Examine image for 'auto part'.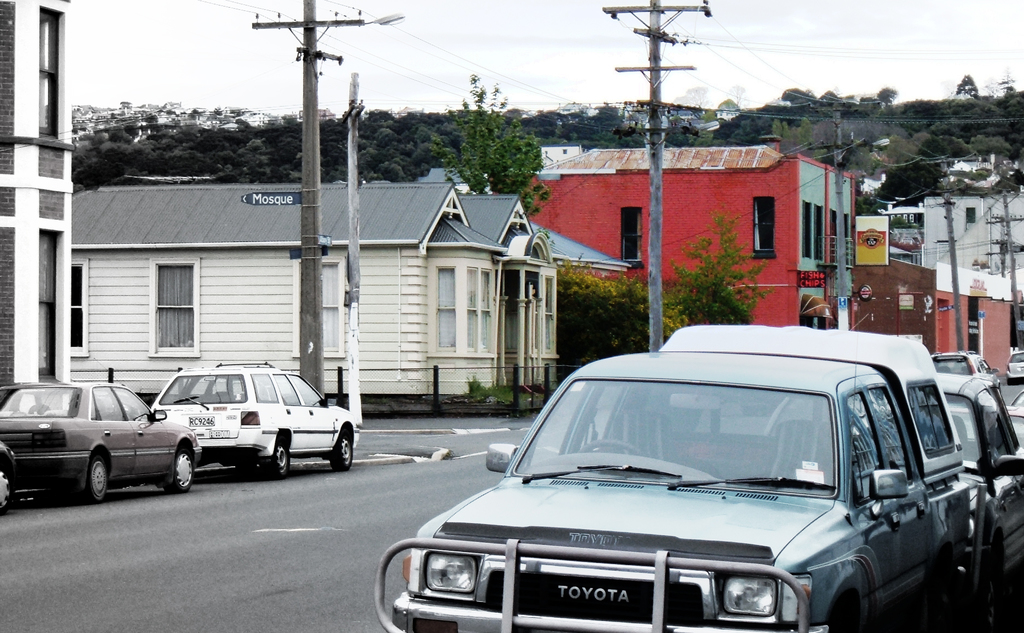
Examination result: 2,387,79,413.
